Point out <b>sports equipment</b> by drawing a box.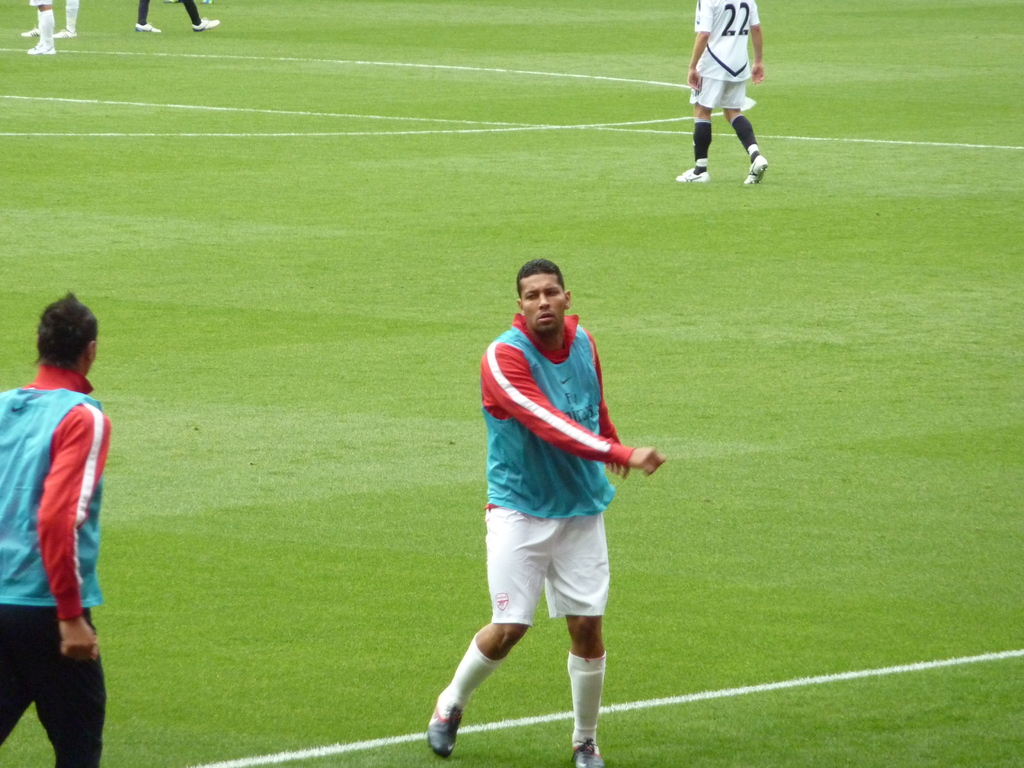
region(22, 28, 40, 38).
